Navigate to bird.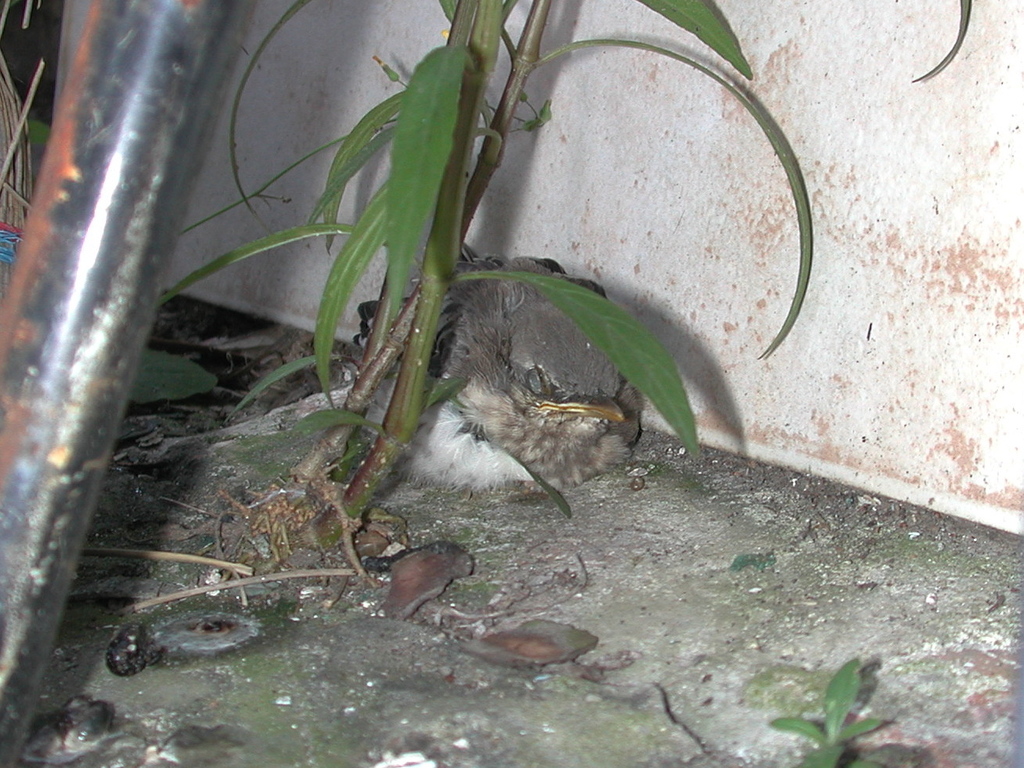
Navigation target: 350/208/675/500.
